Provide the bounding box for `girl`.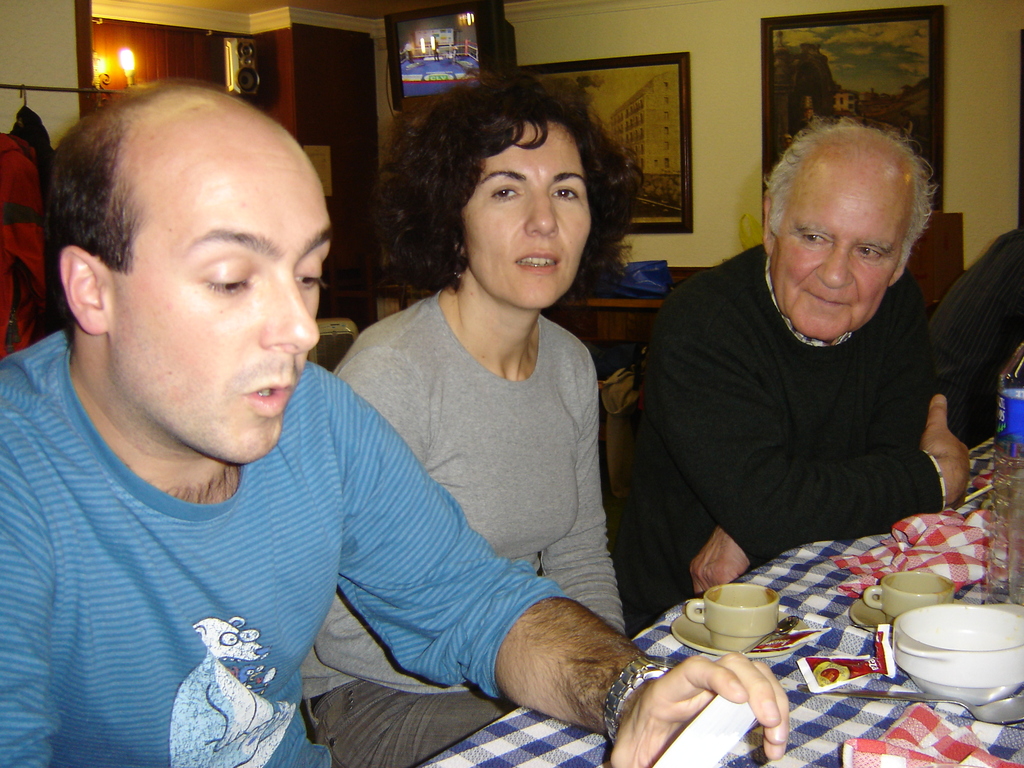
292/67/636/767.
